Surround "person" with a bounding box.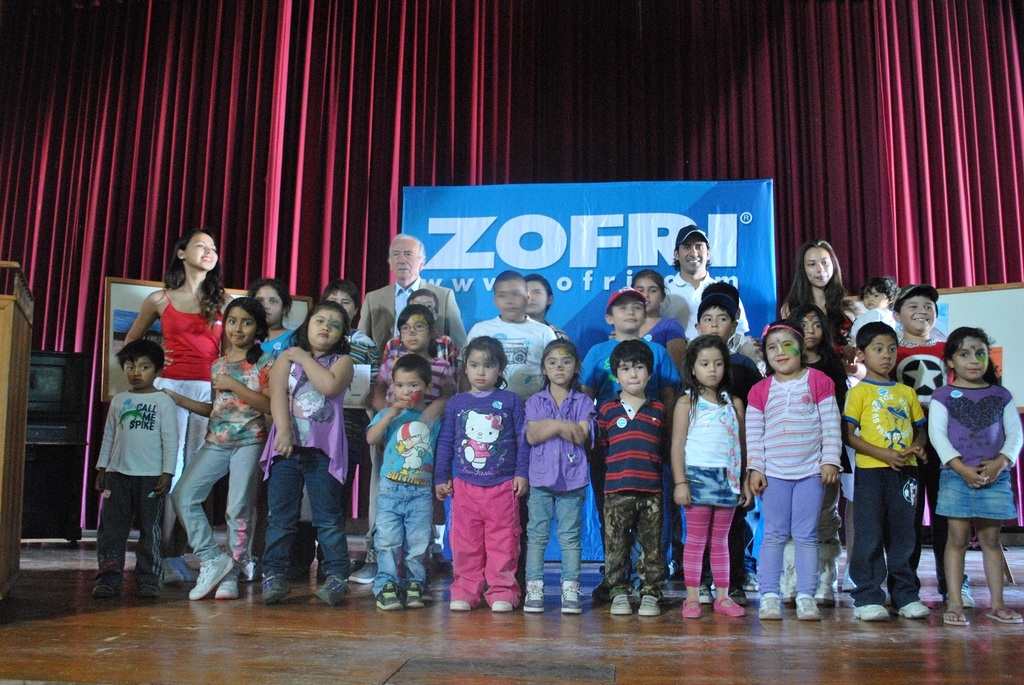
<box>431,340,521,621</box>.
